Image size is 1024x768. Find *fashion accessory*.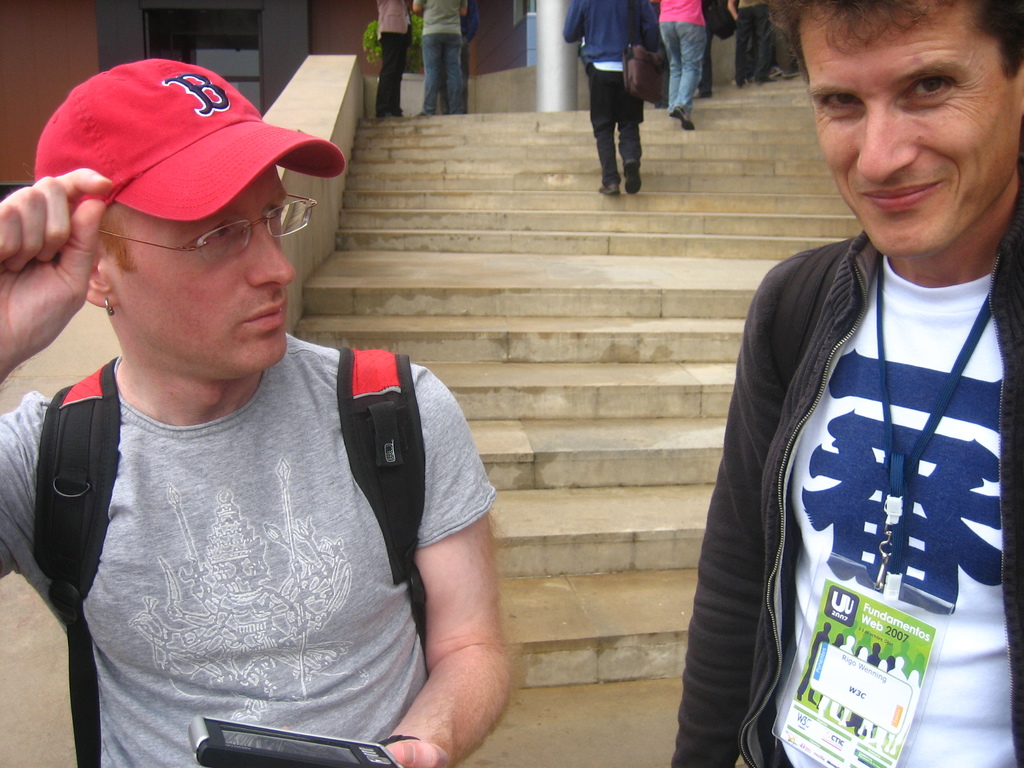
x1=19, y1=53, x2=342, y2=224.
